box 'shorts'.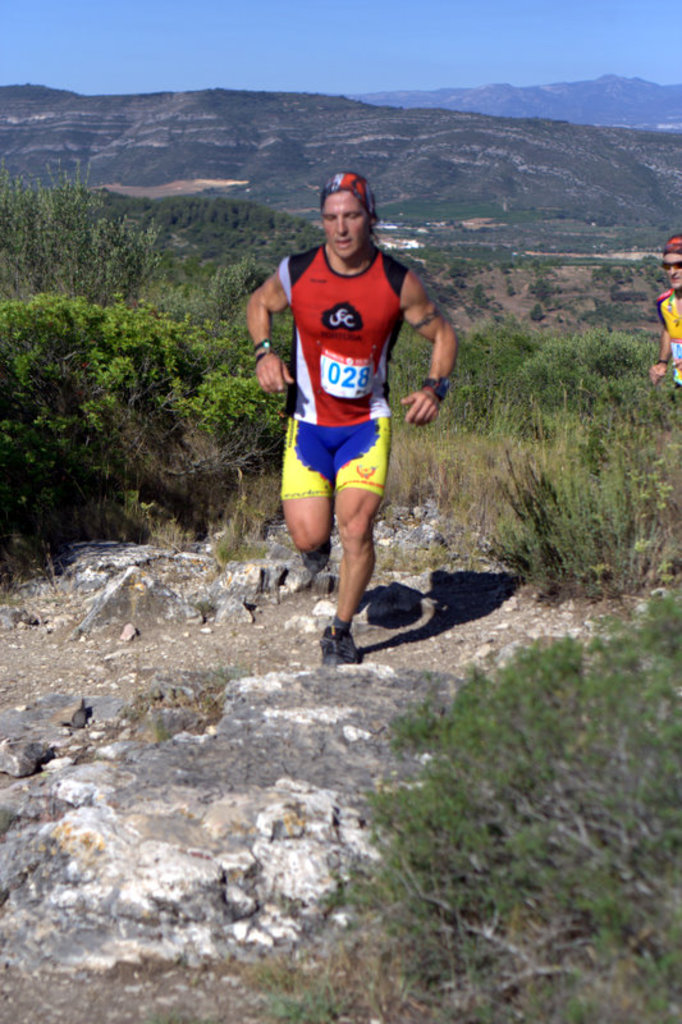
bbox=[283, 430, 398, 480].
